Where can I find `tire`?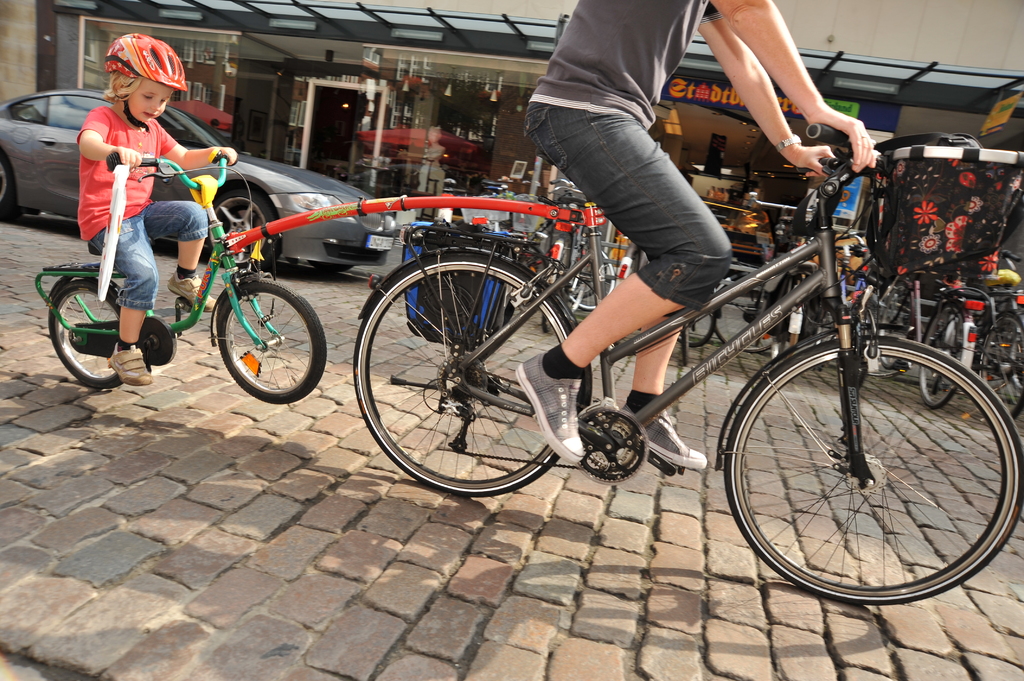
You can find it at x1=917 y1=305 x2=960 y2=408.
